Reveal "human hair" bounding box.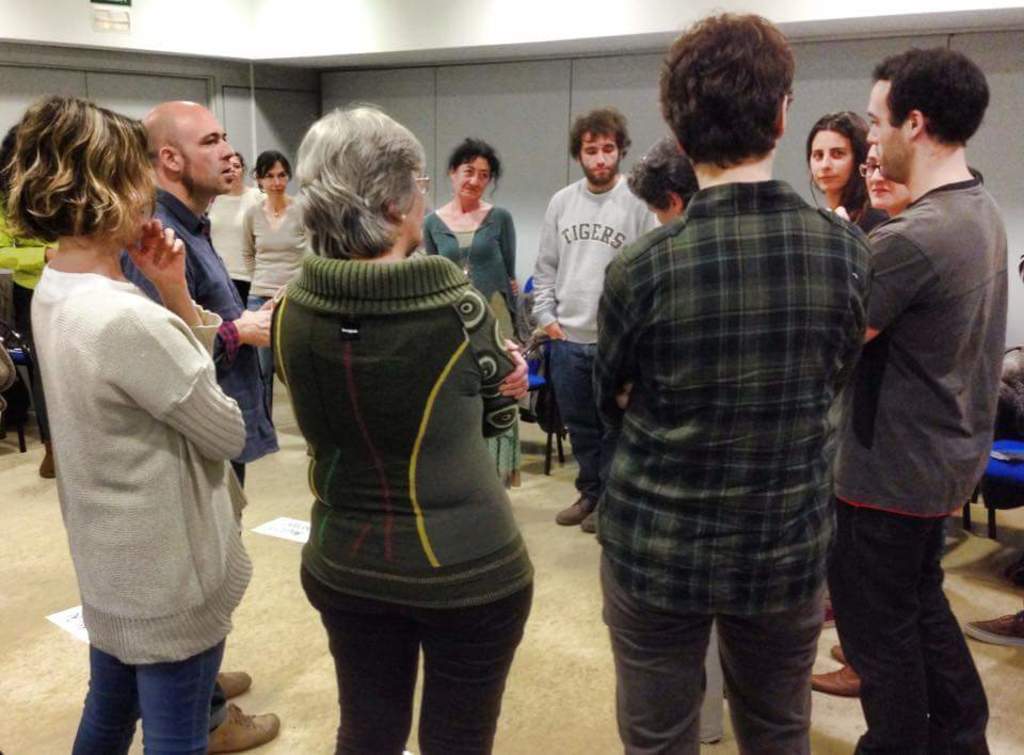
Revealed: x1=876 y1=43 x2=989 y2=147.
